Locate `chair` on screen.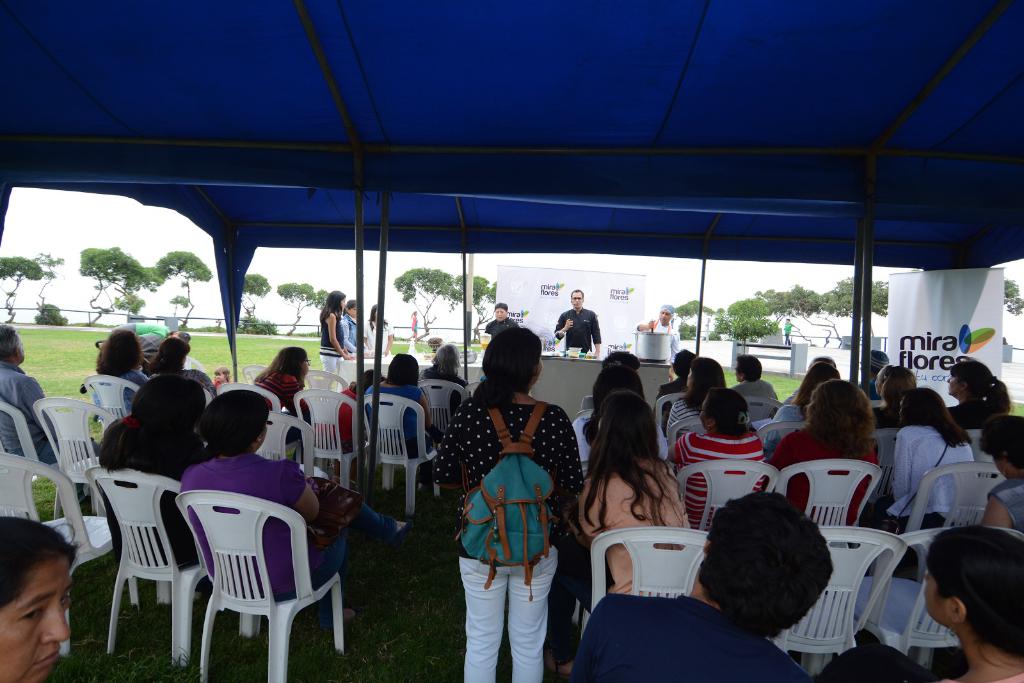
On screen at <region>358, 395, 440, 515</region>.
